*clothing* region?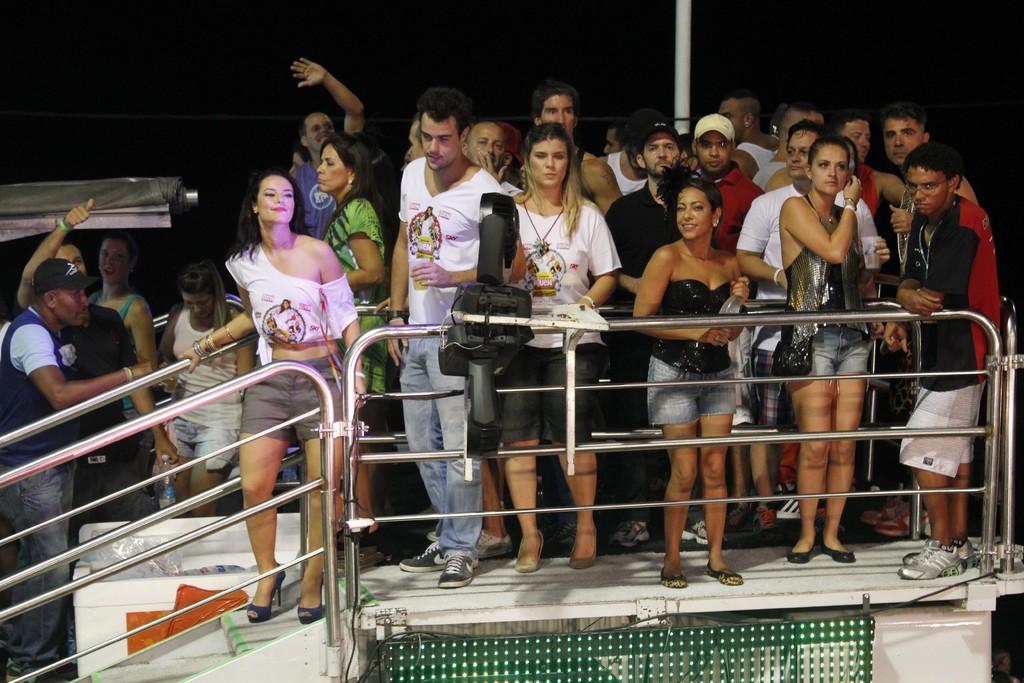
select_region(159, 309, 237, 459)
